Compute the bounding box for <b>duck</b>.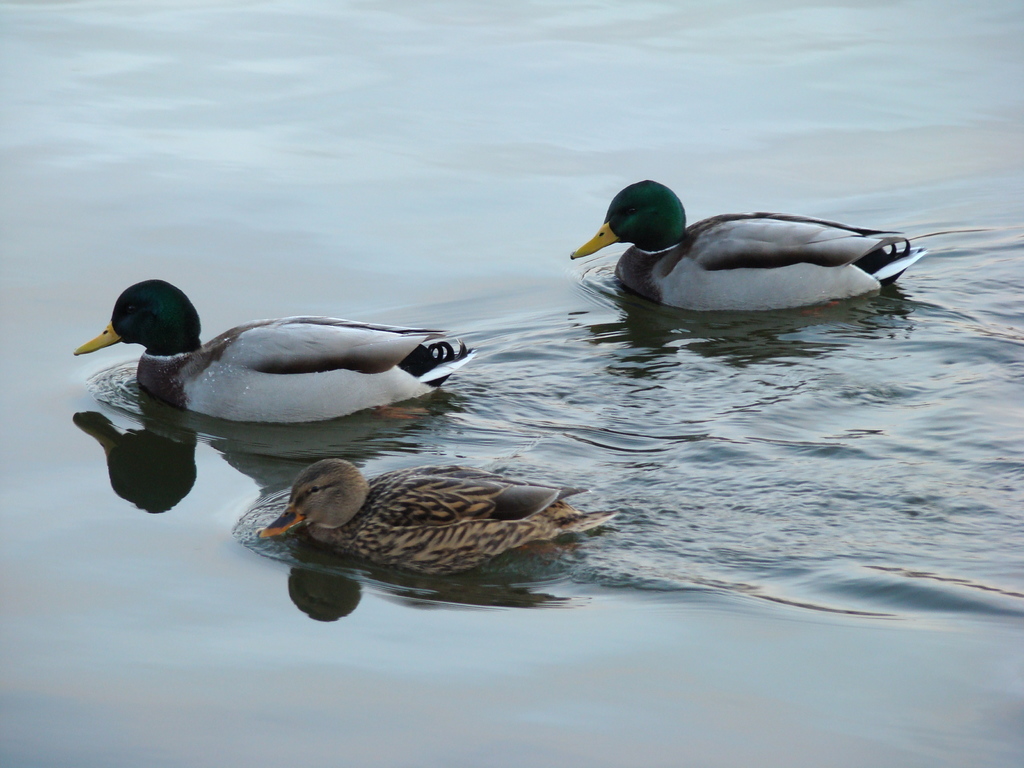
bbox=[67, 282, 479, 452].
